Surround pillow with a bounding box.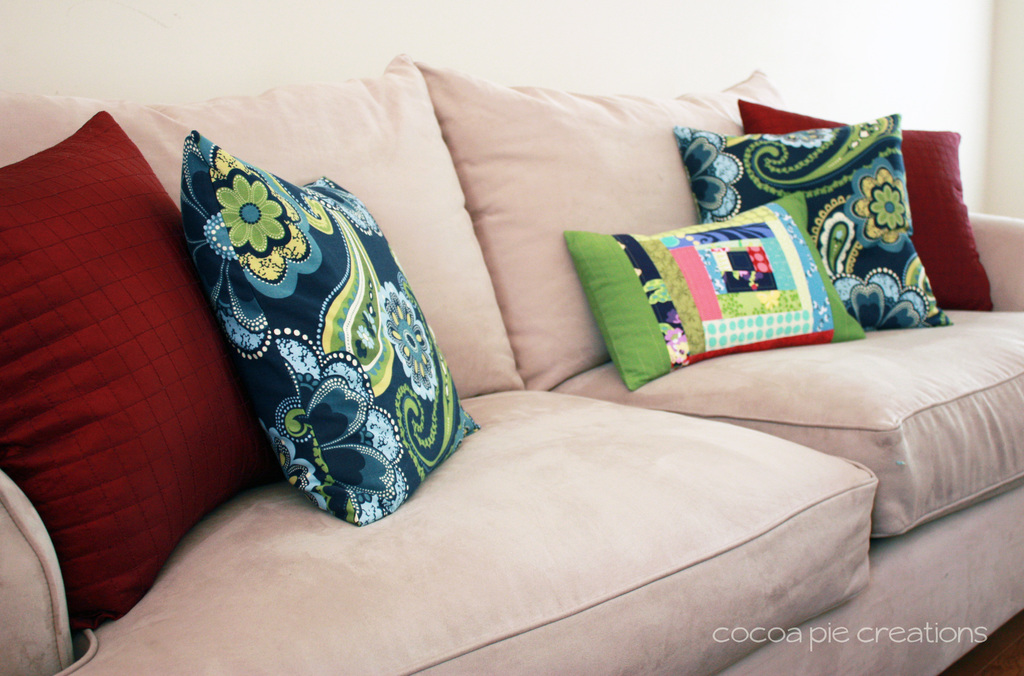
186 132 473 522.
